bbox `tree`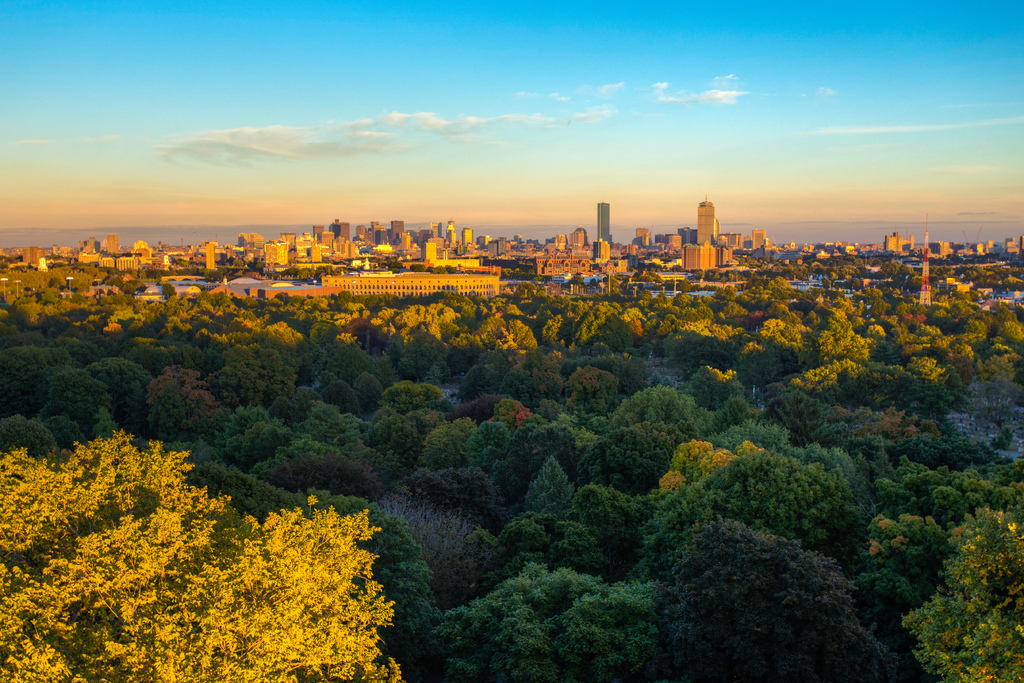
713,287,758,328
